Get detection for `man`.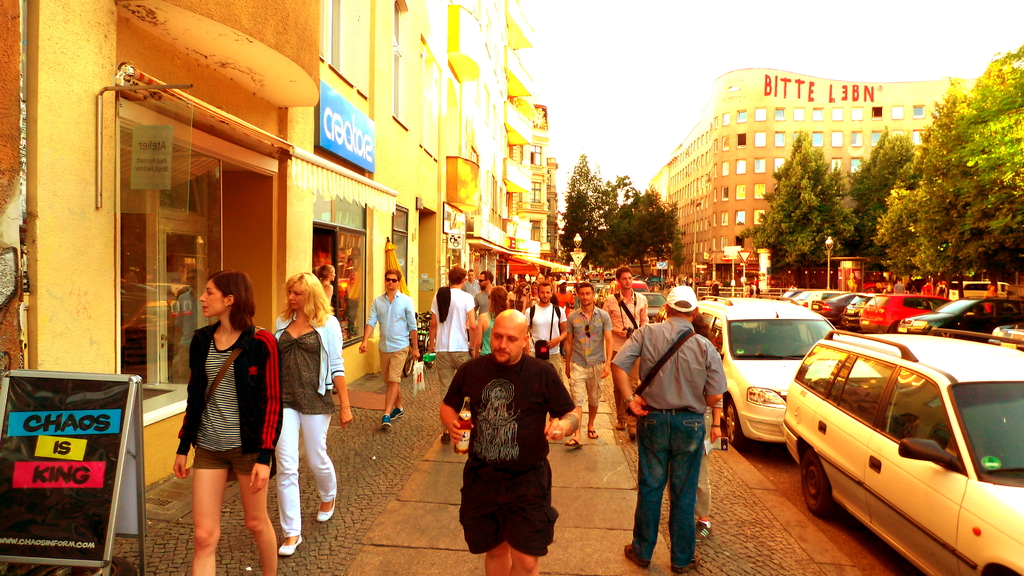
Detection: box(893, 278, 907, 293).
